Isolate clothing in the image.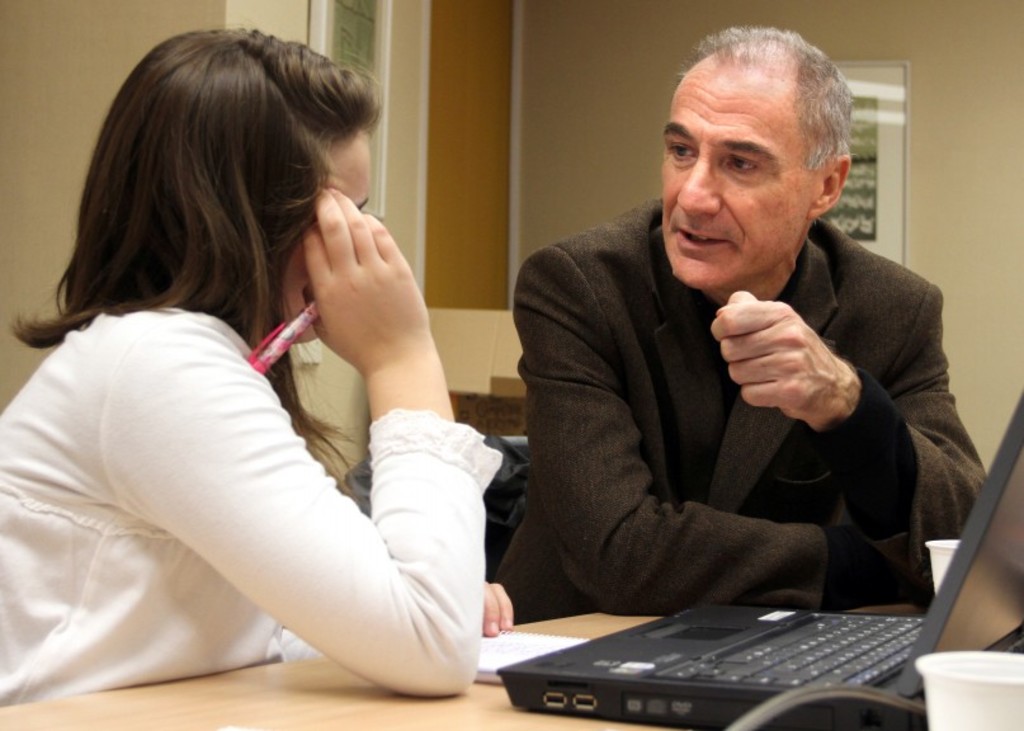
Isolated region: box=[480, 198, 996, 622].
